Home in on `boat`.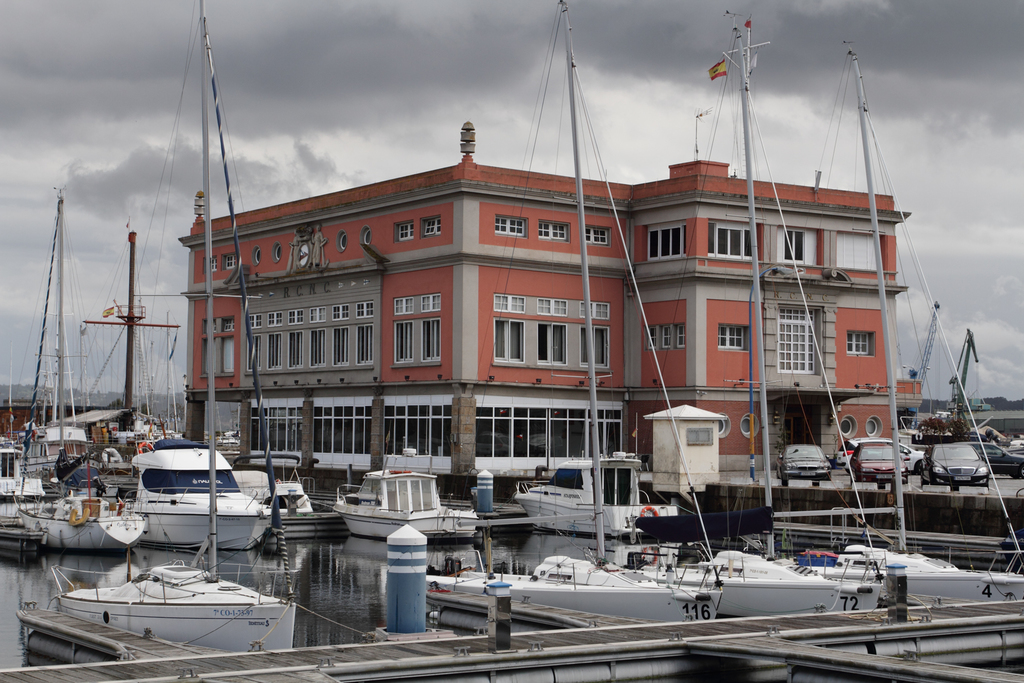
Homed in at rect(524, 448, 707, 535).
